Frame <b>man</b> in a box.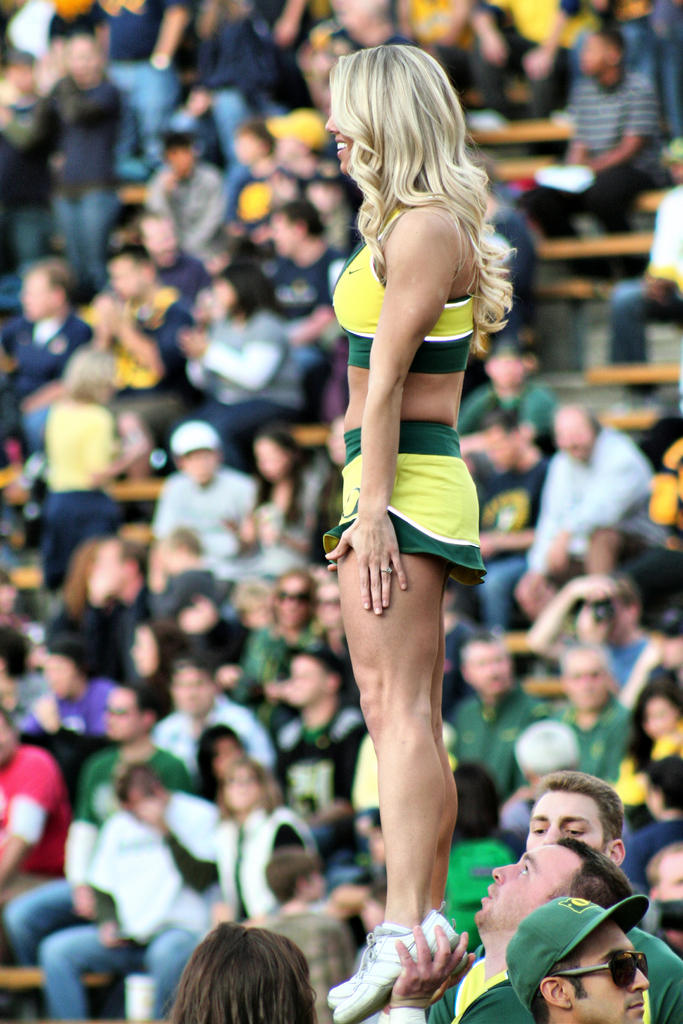
detection(518, 766, 682, 1023).
